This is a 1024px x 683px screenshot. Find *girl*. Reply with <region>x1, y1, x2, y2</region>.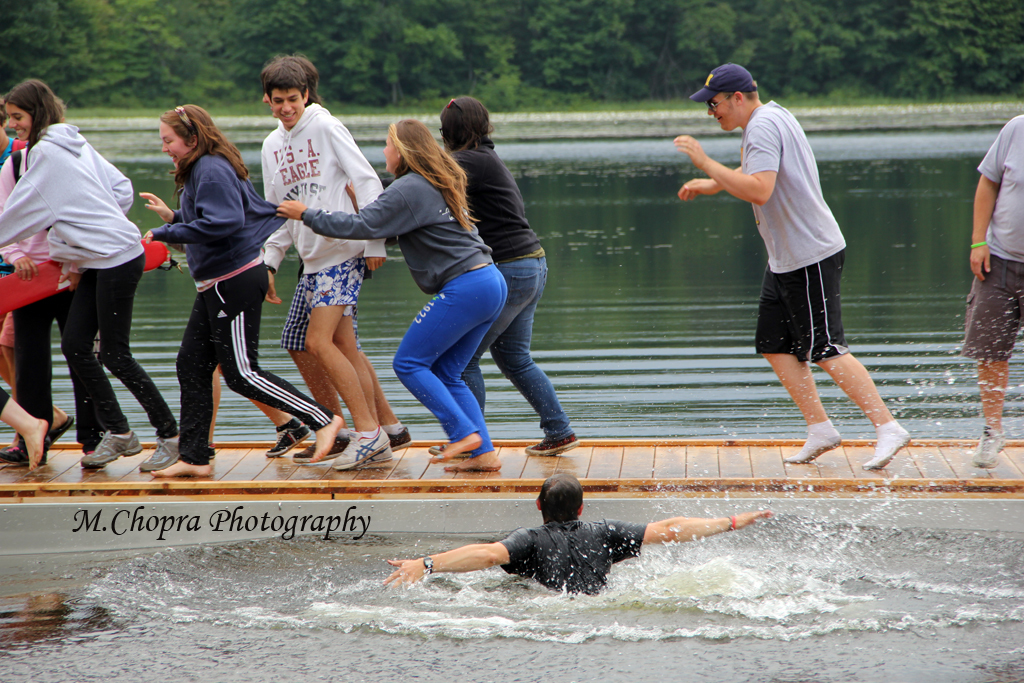
<region>275, 118, 505, 472</region>.
